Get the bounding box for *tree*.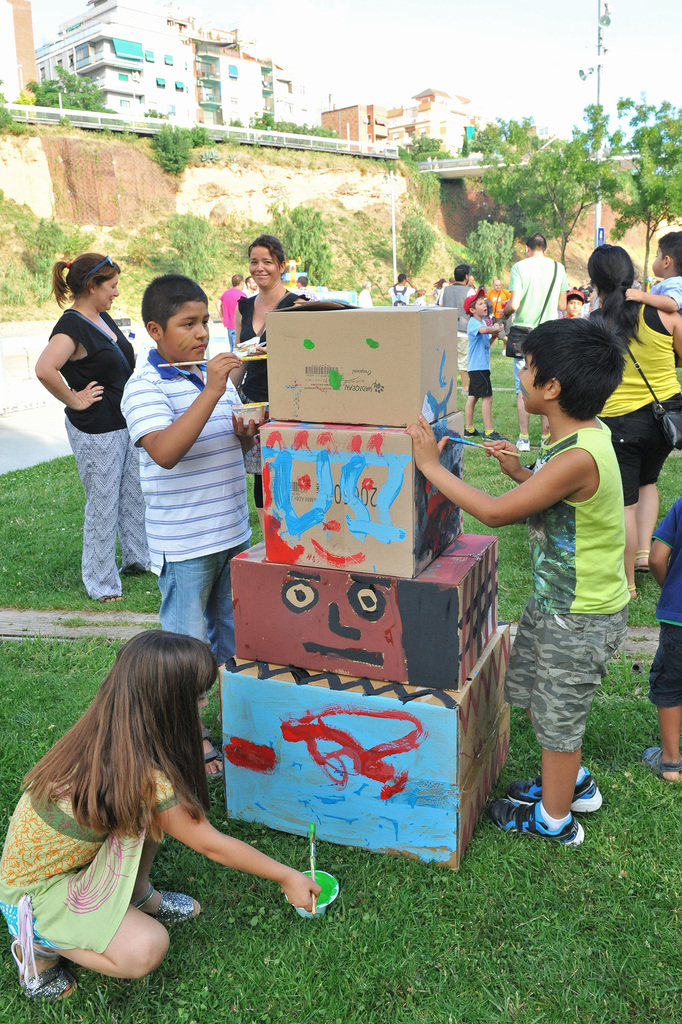
[0, 77, 28, 132].
